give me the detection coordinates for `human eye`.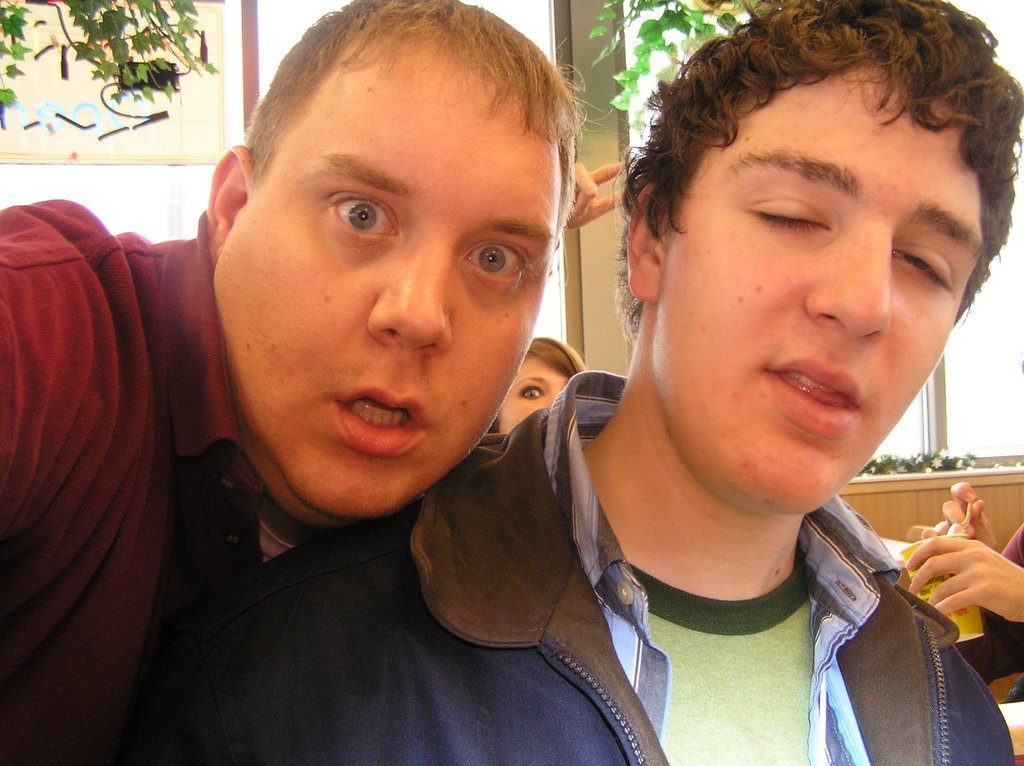
(323, 189, 407, 244).
